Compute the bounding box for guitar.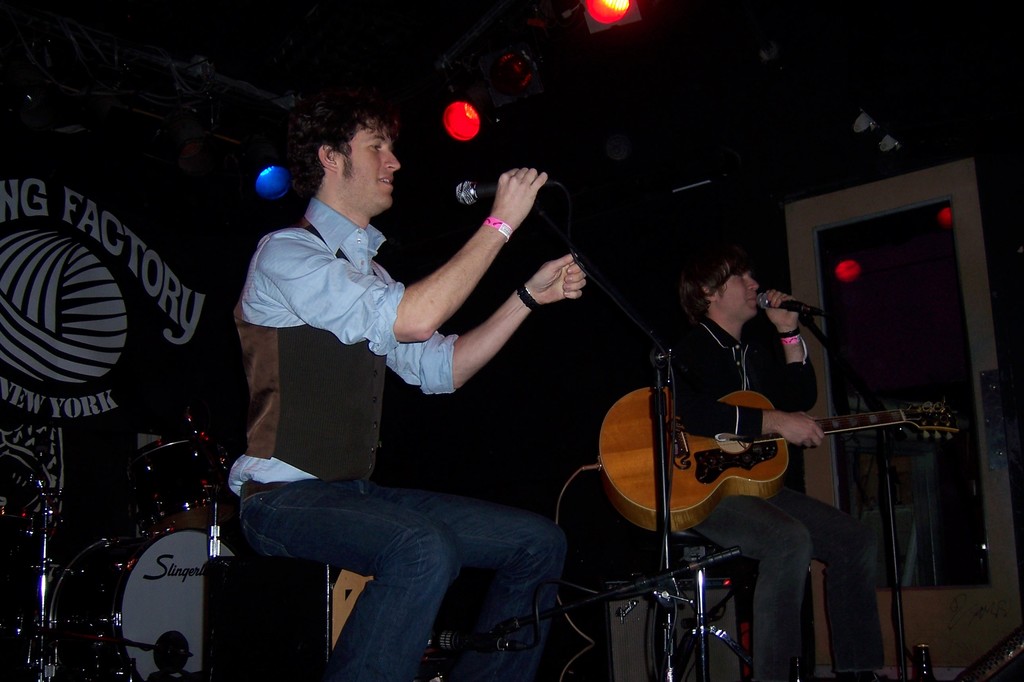
[587, 377, 976, 542].
